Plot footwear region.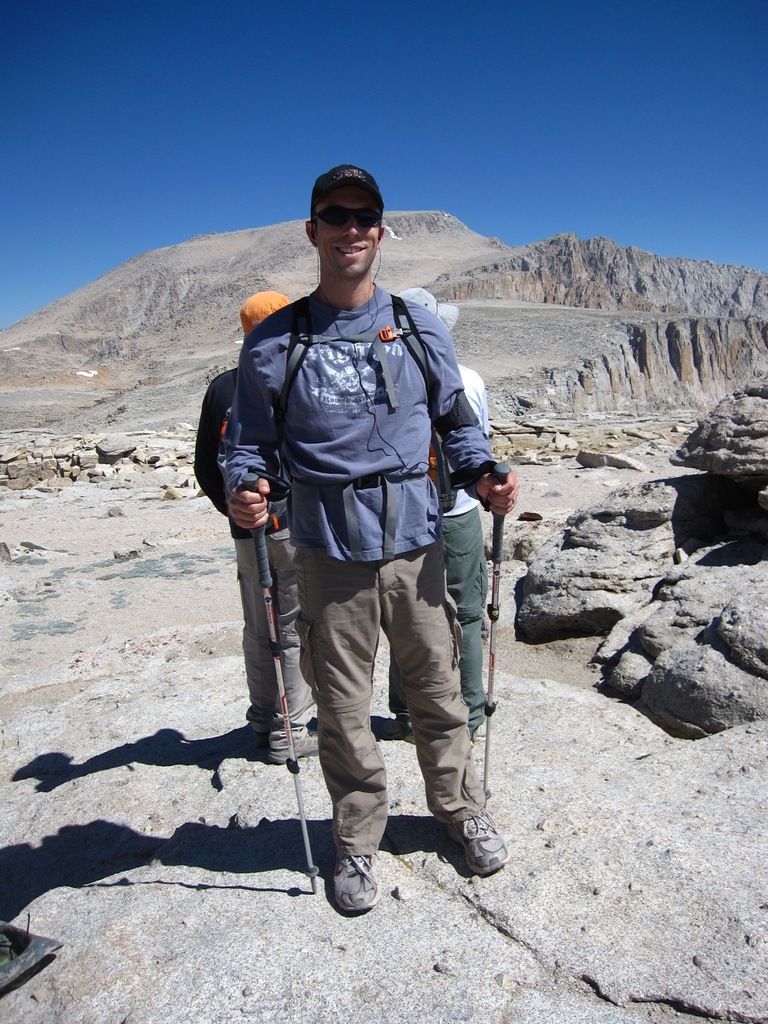
Plotted at [left=332, top=855, right=376, bottom=921].
